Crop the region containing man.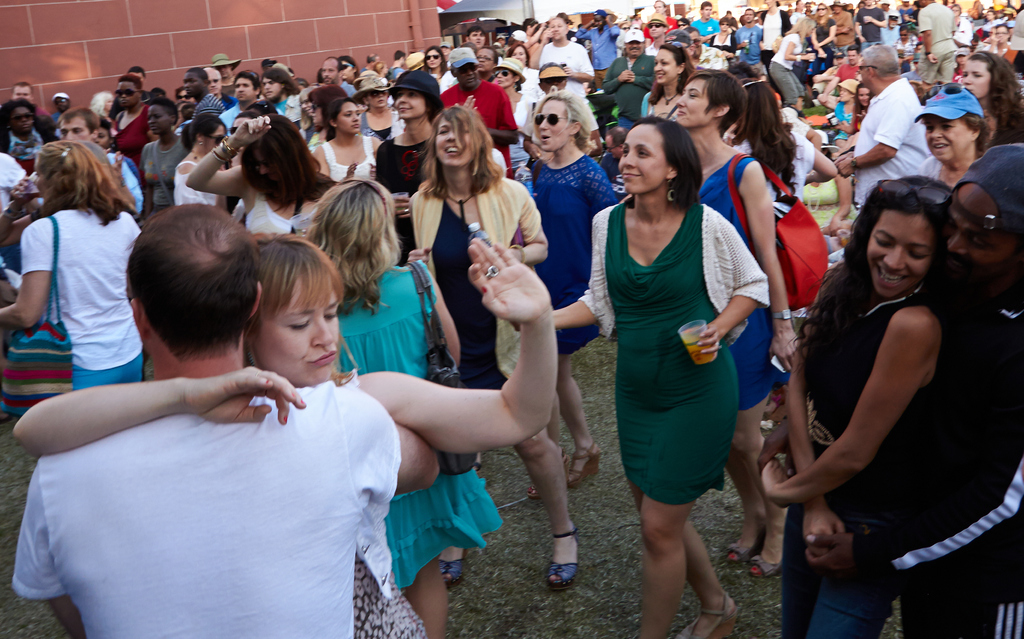
Crop region: {"left": 204, "top": 67, "right": 228, "bottom": 110}.
